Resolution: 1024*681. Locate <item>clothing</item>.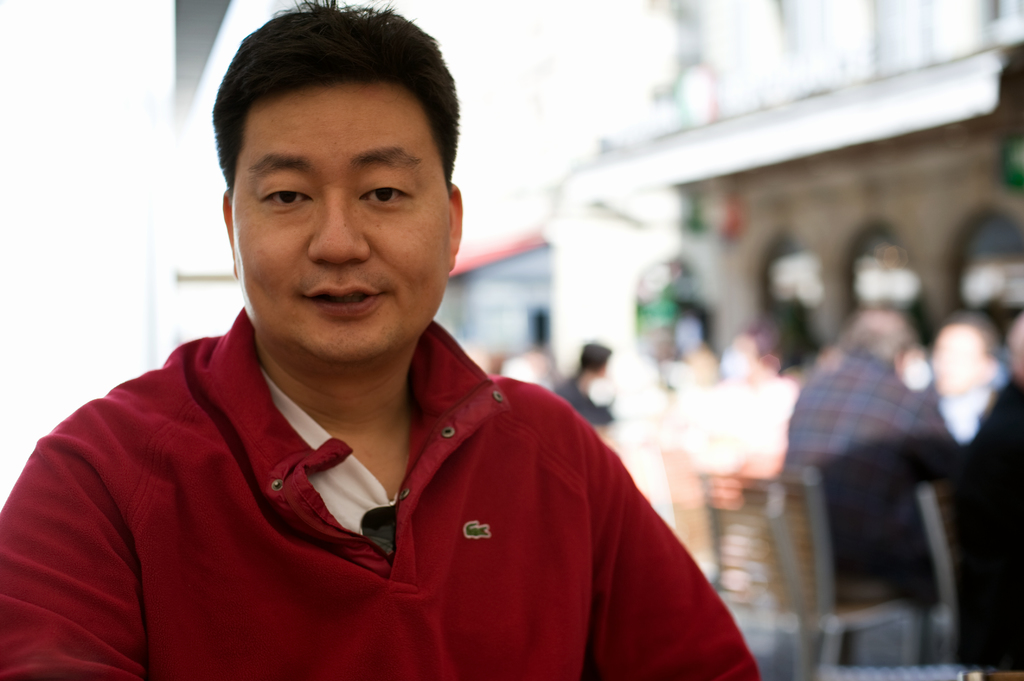
[940,363,1005,454].
